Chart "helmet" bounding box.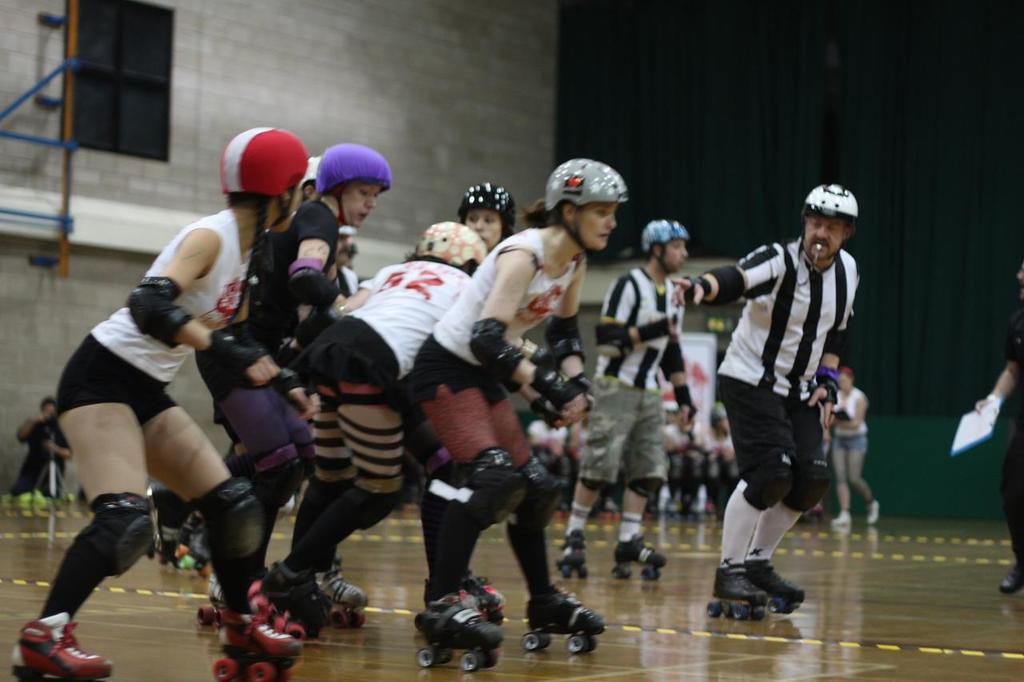
Charted: crop(460, 183, 519, 234).
